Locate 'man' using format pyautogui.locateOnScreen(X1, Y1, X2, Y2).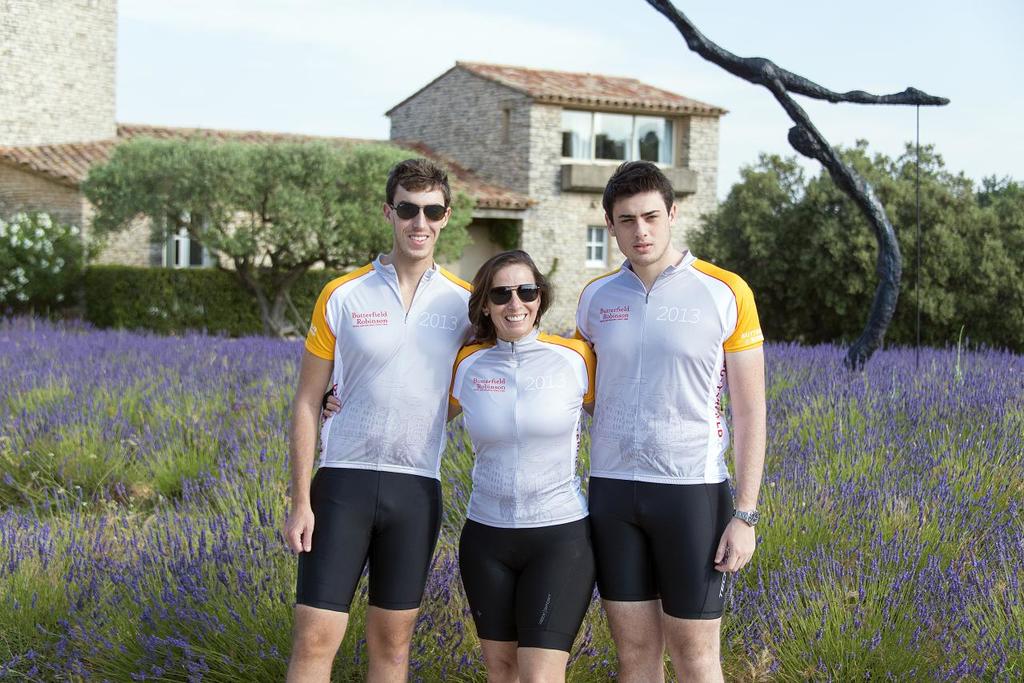
pyautogui.locateOnScreen(283, 158, 494, 682).
